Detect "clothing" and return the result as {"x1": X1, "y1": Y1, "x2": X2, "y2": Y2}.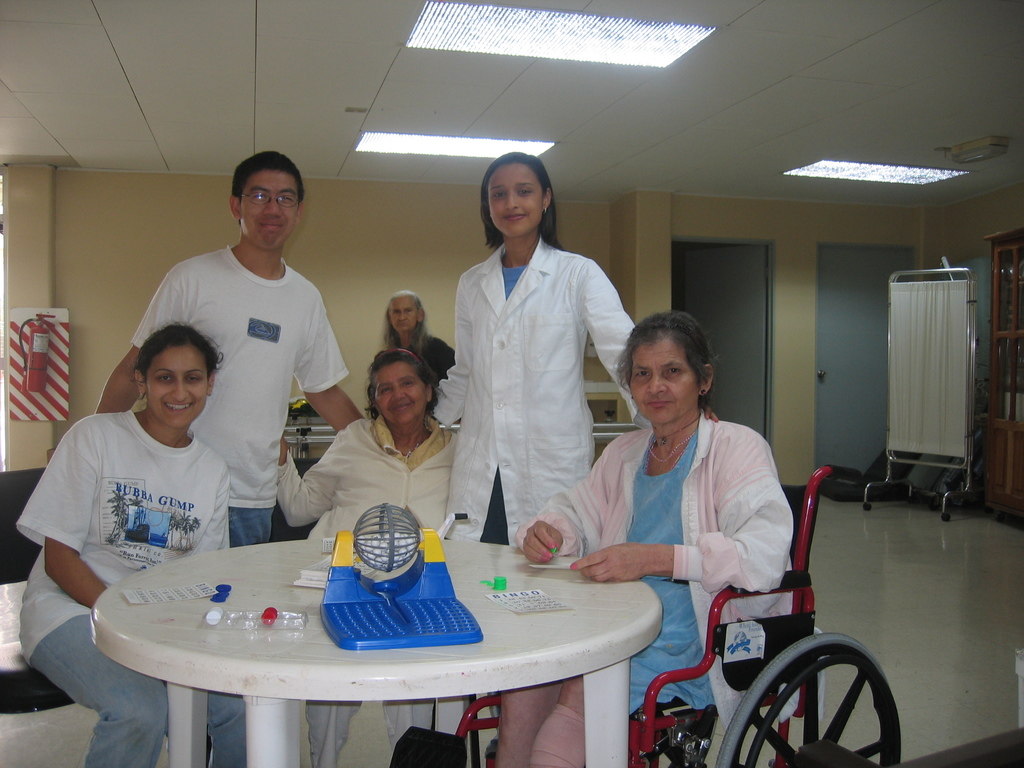
{"x1": 415, "y1": 332, "x2": 459, "y2": 385}.
